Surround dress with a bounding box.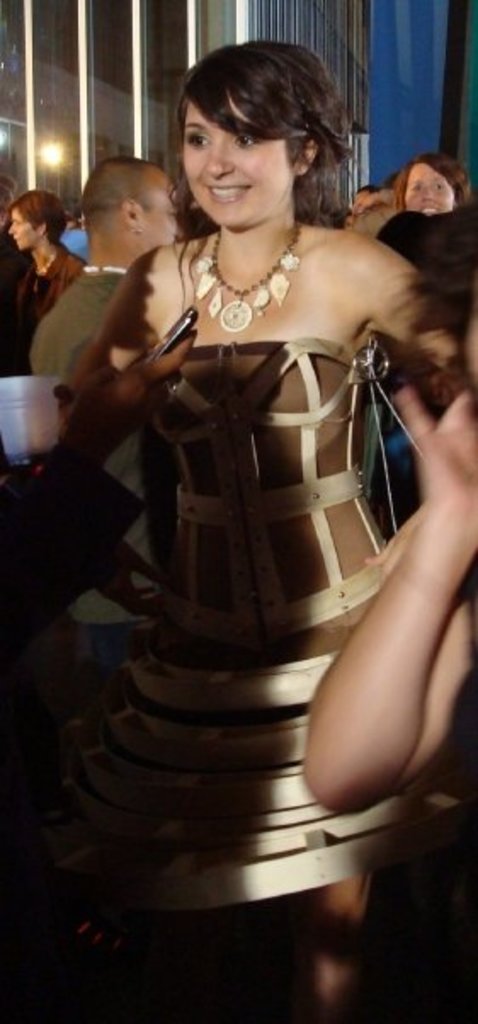
rect(51, 163, 435, 922).
